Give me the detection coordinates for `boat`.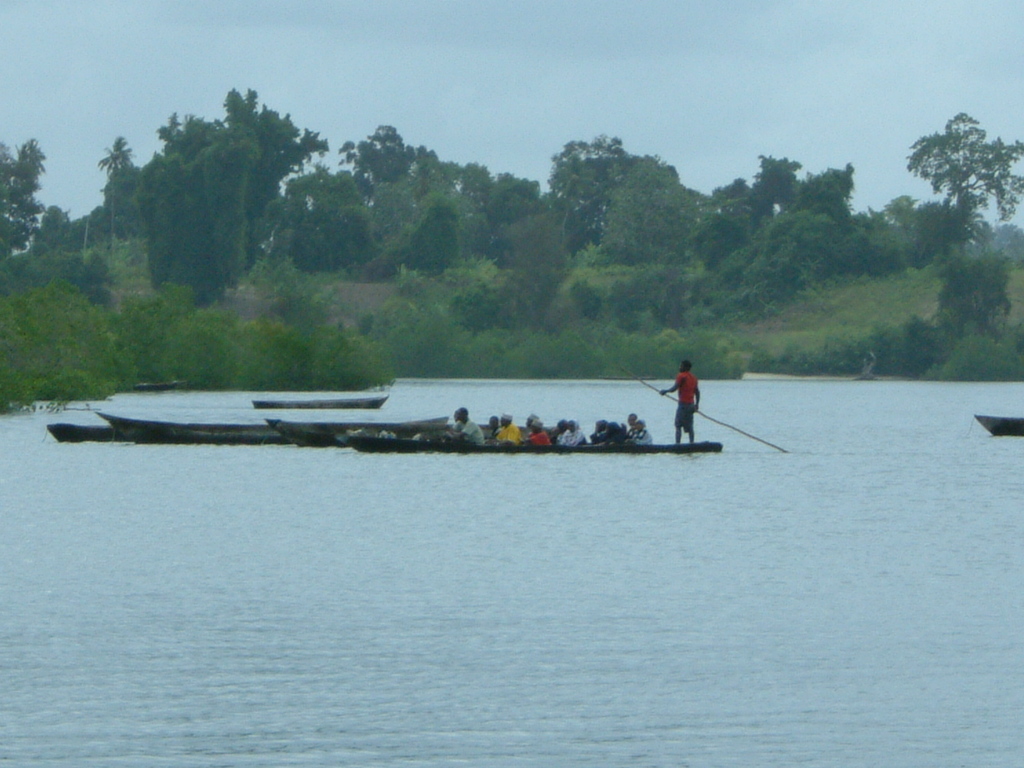
Rect(263, 419, 566, 447).
